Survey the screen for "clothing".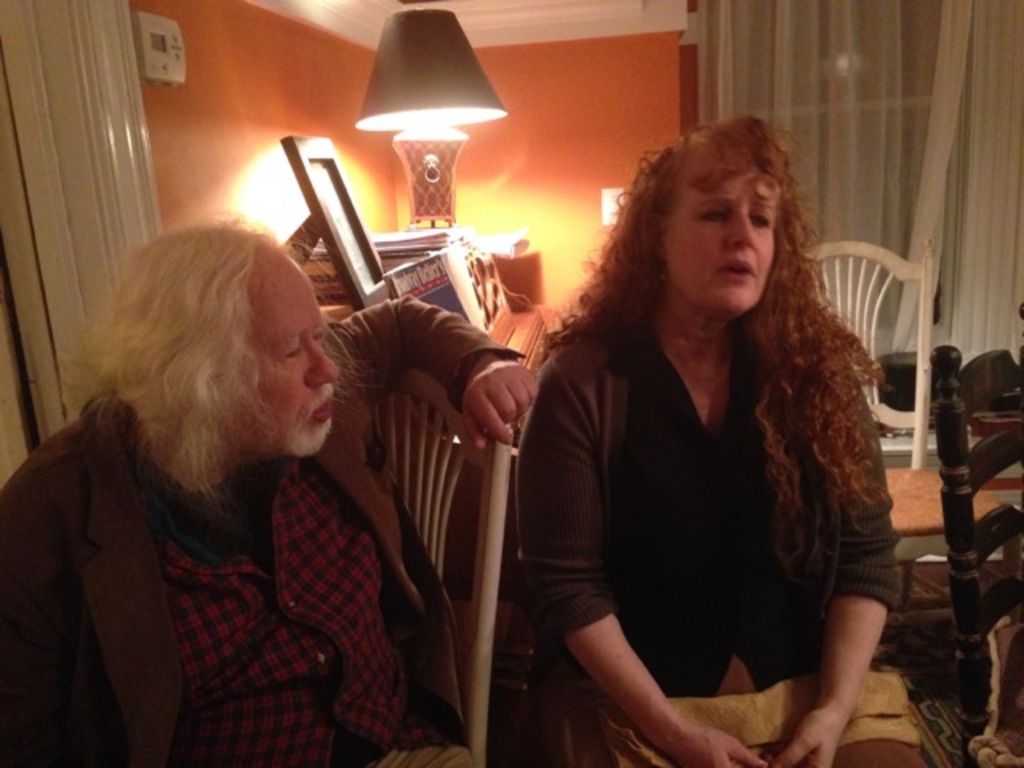
Survey found: [x1=515, y1=314, x2=925, y2=766].
